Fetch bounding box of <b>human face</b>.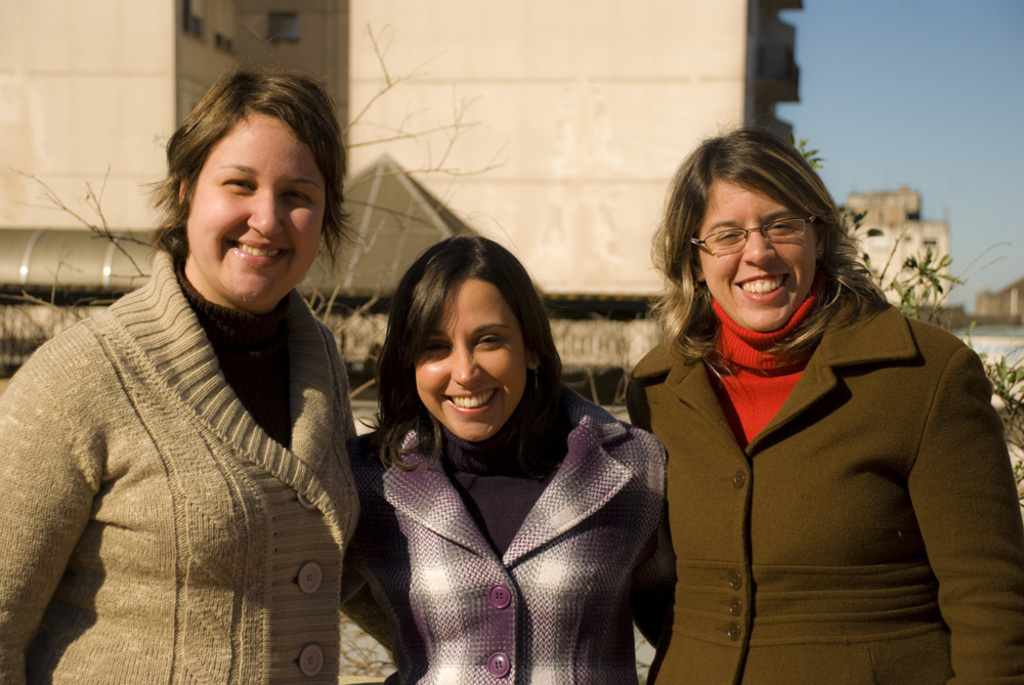
Bbox: detection(695, 176, 815, 332).
